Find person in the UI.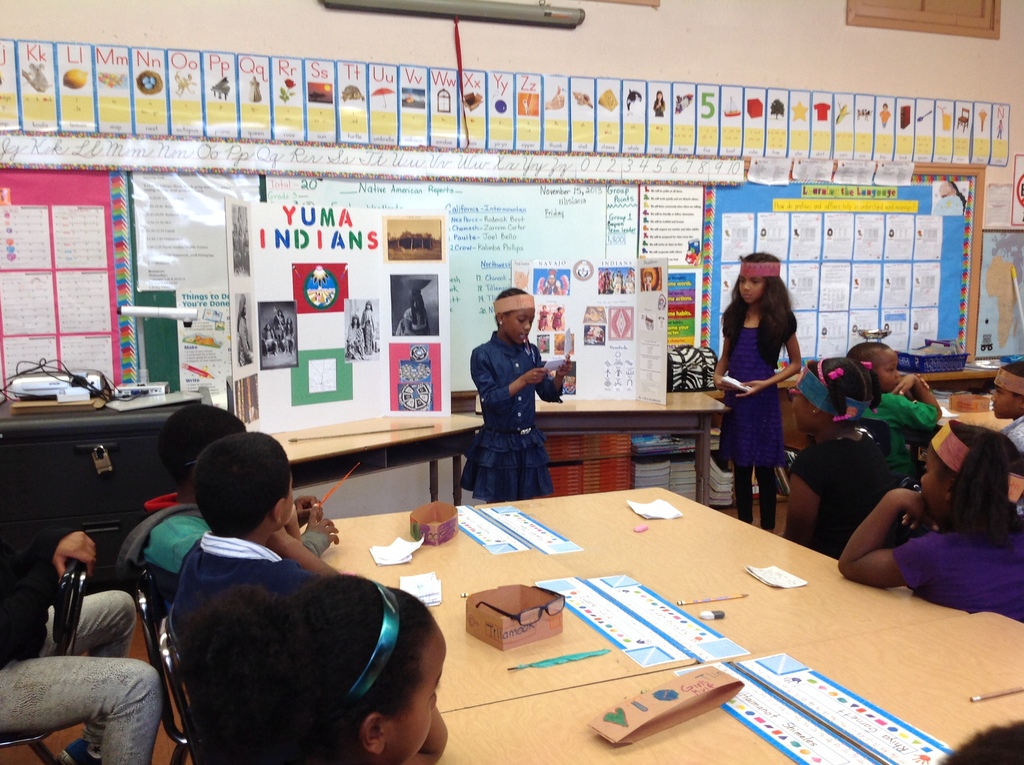
UI element at box=[396, 286, 430, 335].
